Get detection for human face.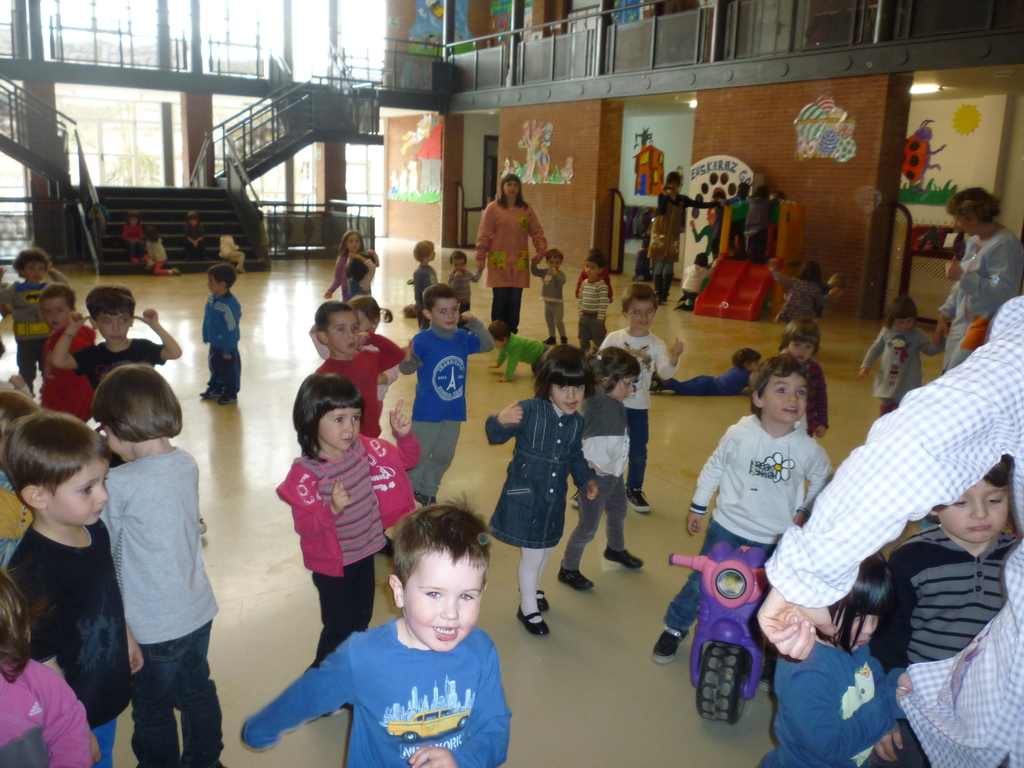
Detection: [x1=451, y1=259, x2=465, y2=271].
